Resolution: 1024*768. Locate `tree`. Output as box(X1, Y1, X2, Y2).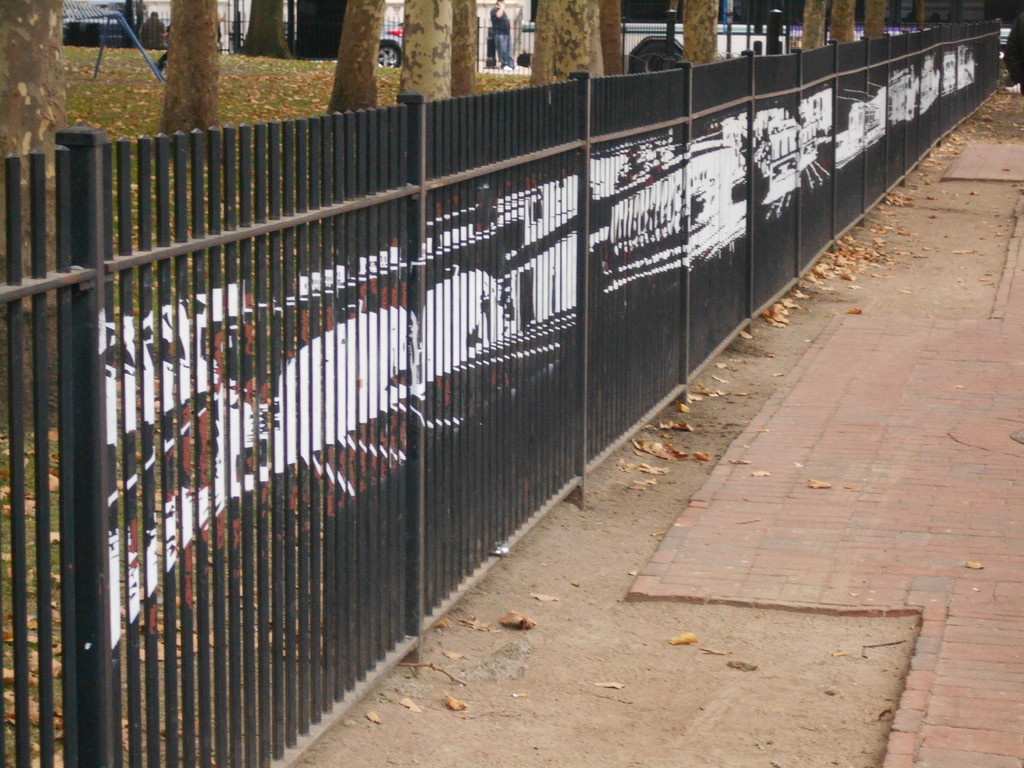
box(913, 0, 931, 35).
